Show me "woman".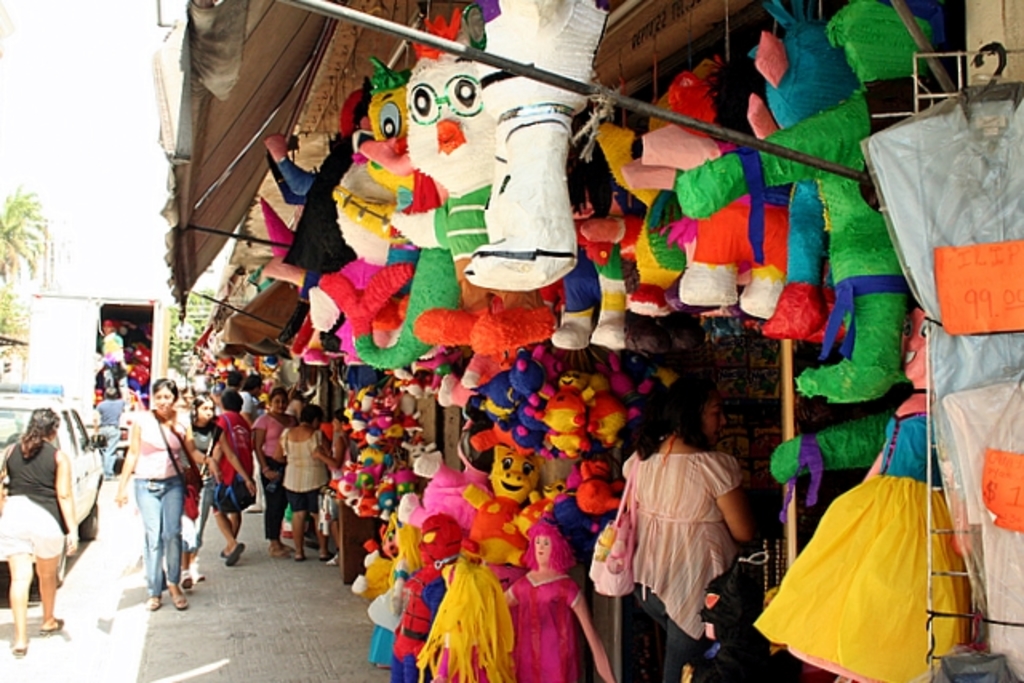
"woman" is here: (x1=245, y1=387, x2=299, y2=568).
